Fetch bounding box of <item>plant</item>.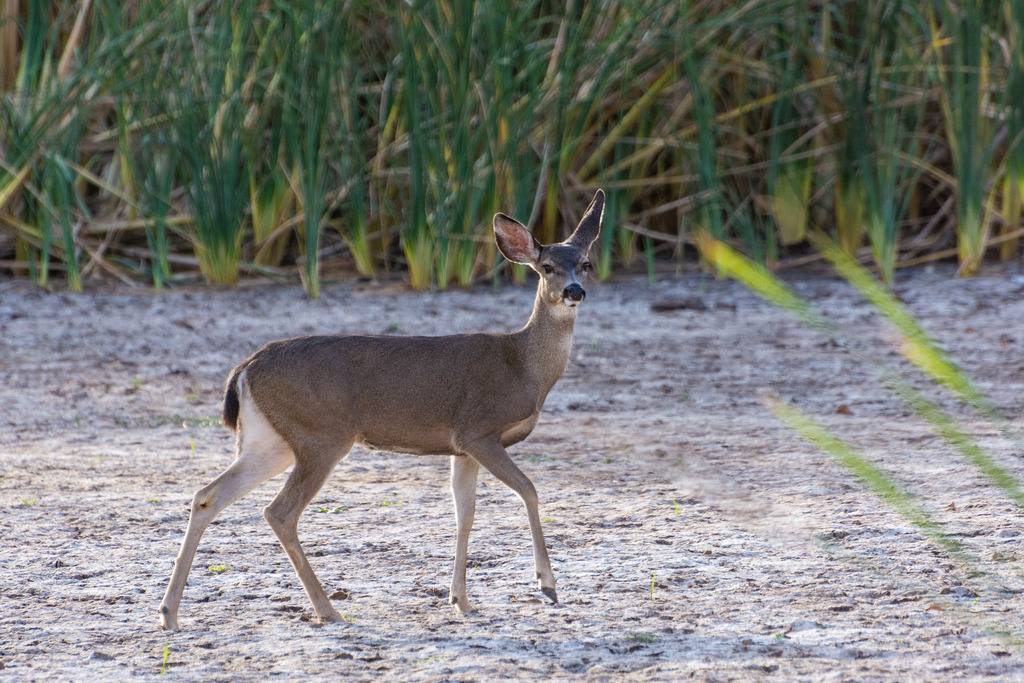
Bbox: BBox(388, 318, 404, 332).
